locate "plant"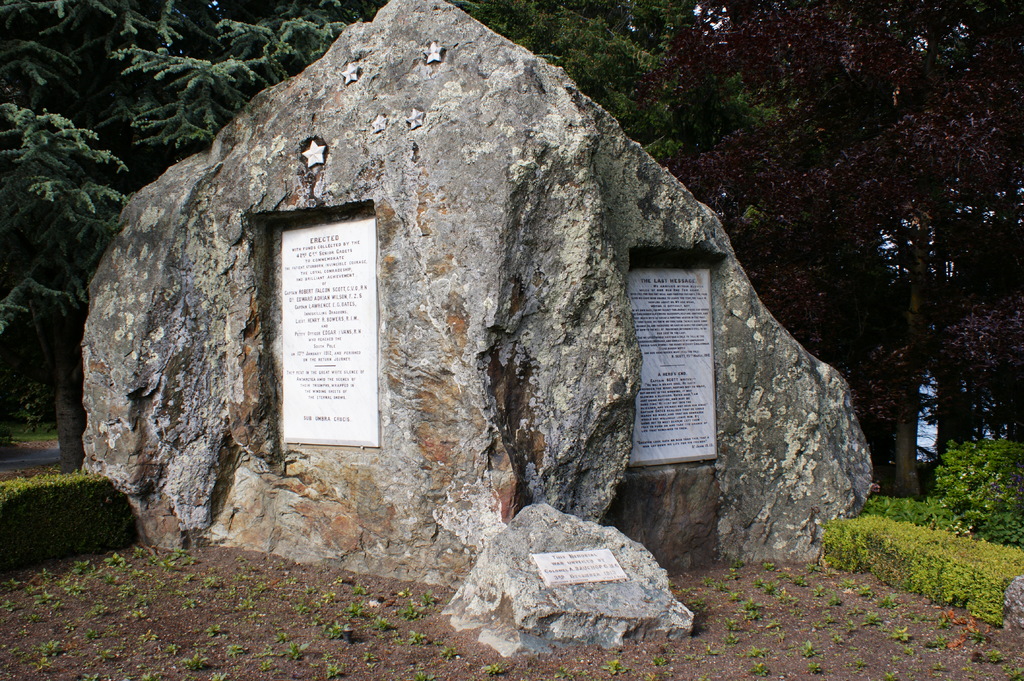
<region>405, 600, 426, 618</region>
